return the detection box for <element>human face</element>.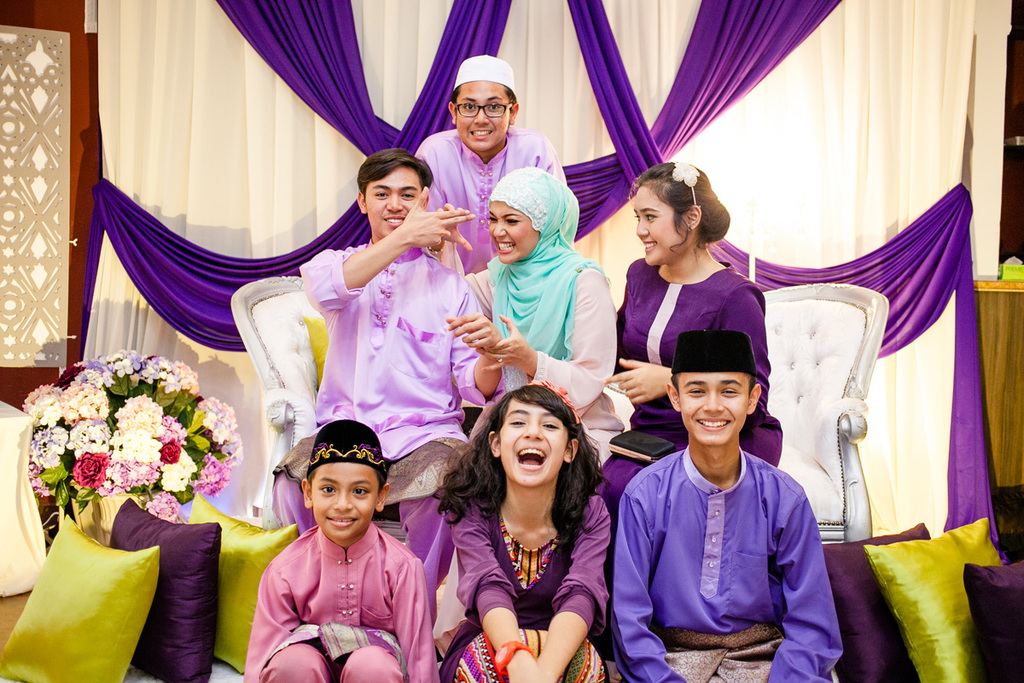
{"x1": 672, "y1": 371, "x2": 753, "y2": 447}.
